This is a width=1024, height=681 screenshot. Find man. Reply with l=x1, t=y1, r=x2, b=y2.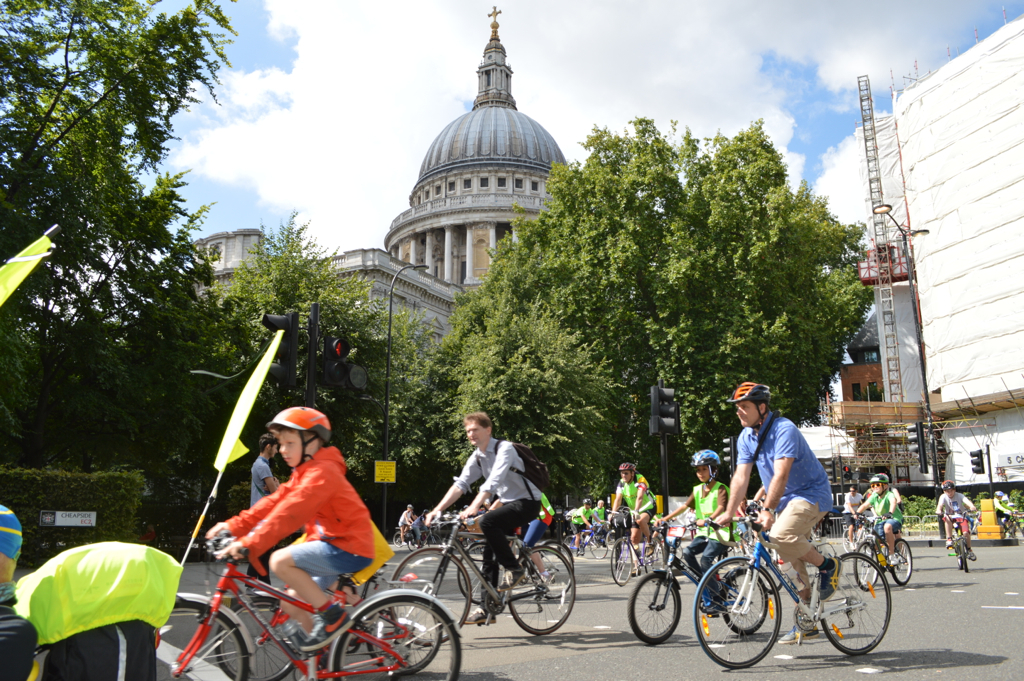
l=717, t=384, r=841, b=609.
